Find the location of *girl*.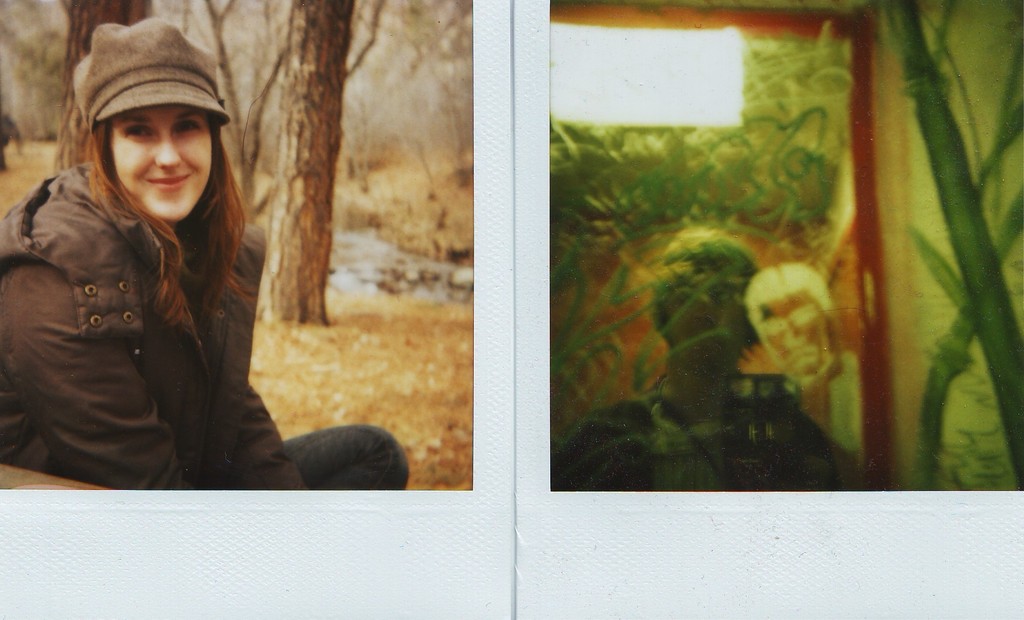
Location: [0, 18, 412, 494].
